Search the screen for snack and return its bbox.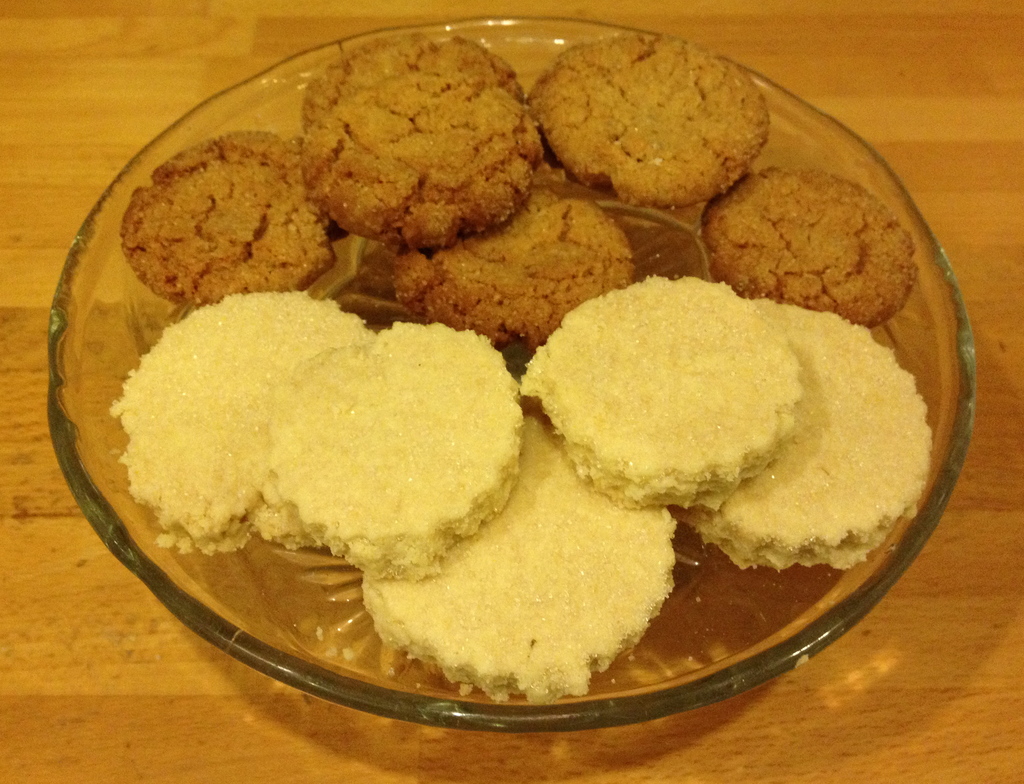
Found: <box>347,390,689,699</box>.
